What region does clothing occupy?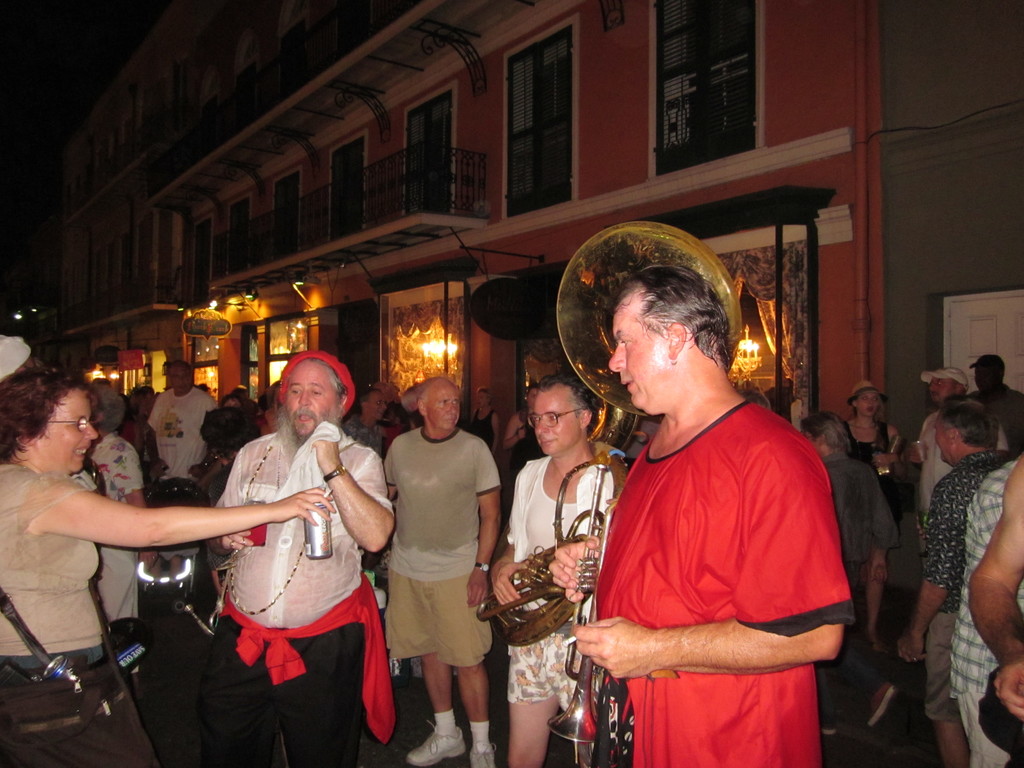
locate(513, 453, 612, 704).
